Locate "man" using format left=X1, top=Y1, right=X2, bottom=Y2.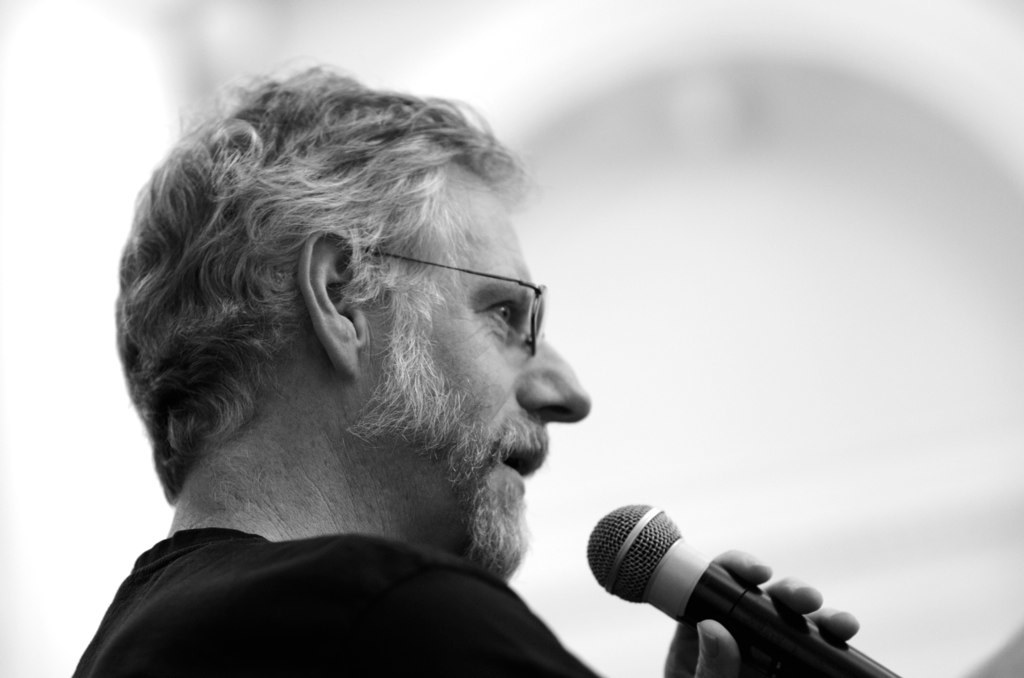
left=42, top=68, right=777, bottom=676.
